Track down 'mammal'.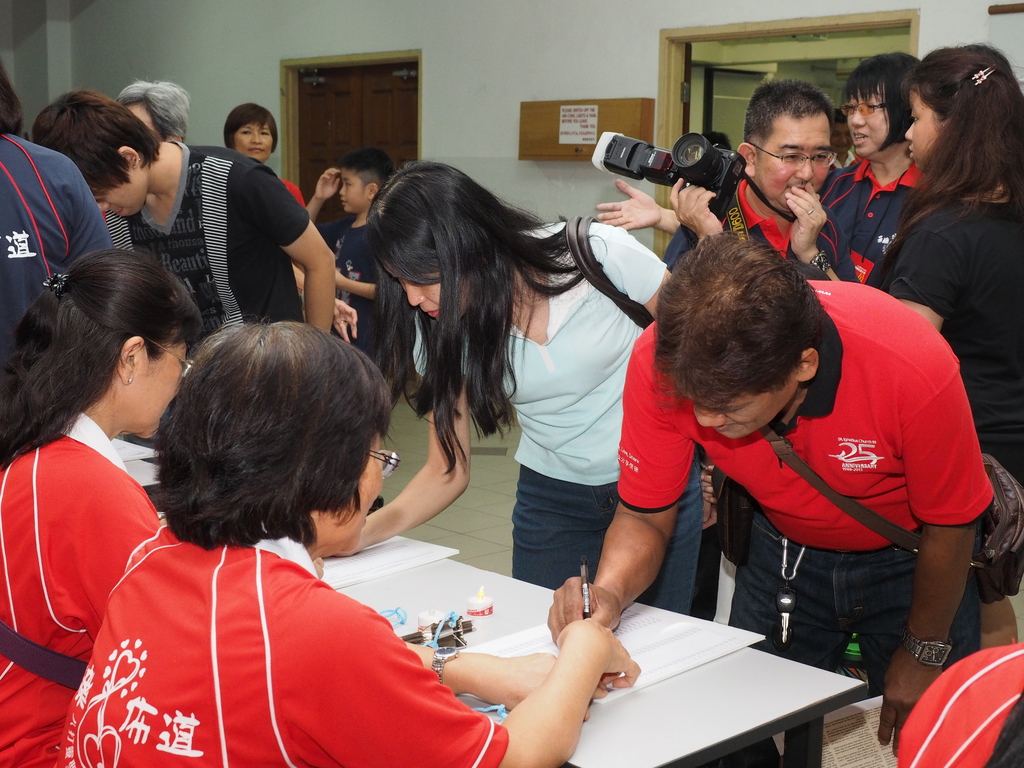
Tracked to [591, 50, 924, 304].
